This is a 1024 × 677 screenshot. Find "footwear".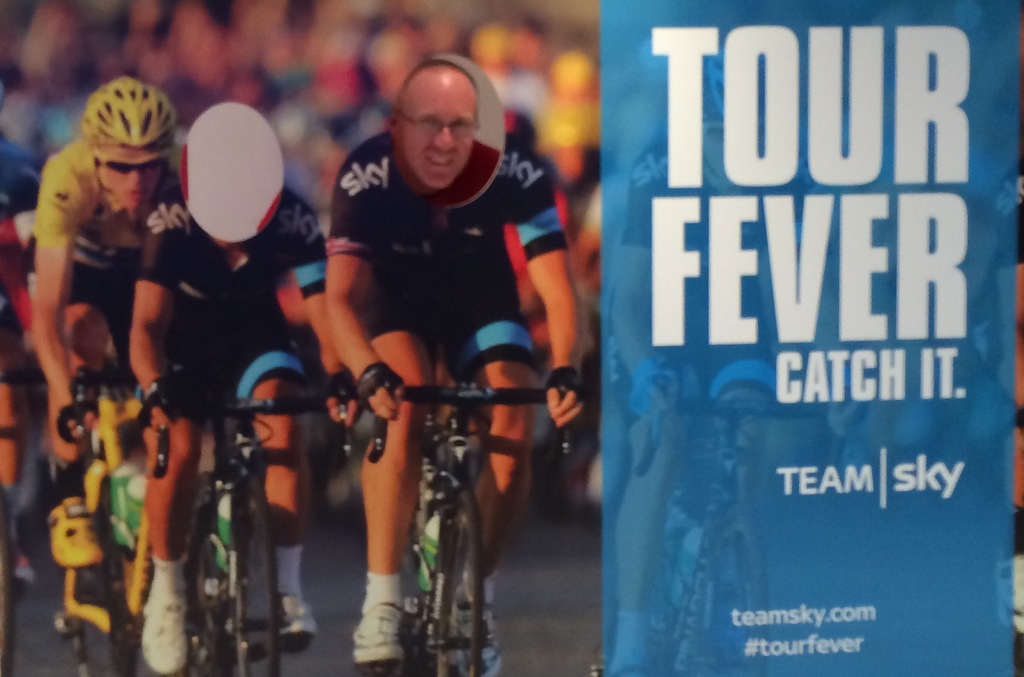
Bounding box: locate(143, 581, 189, 674).
